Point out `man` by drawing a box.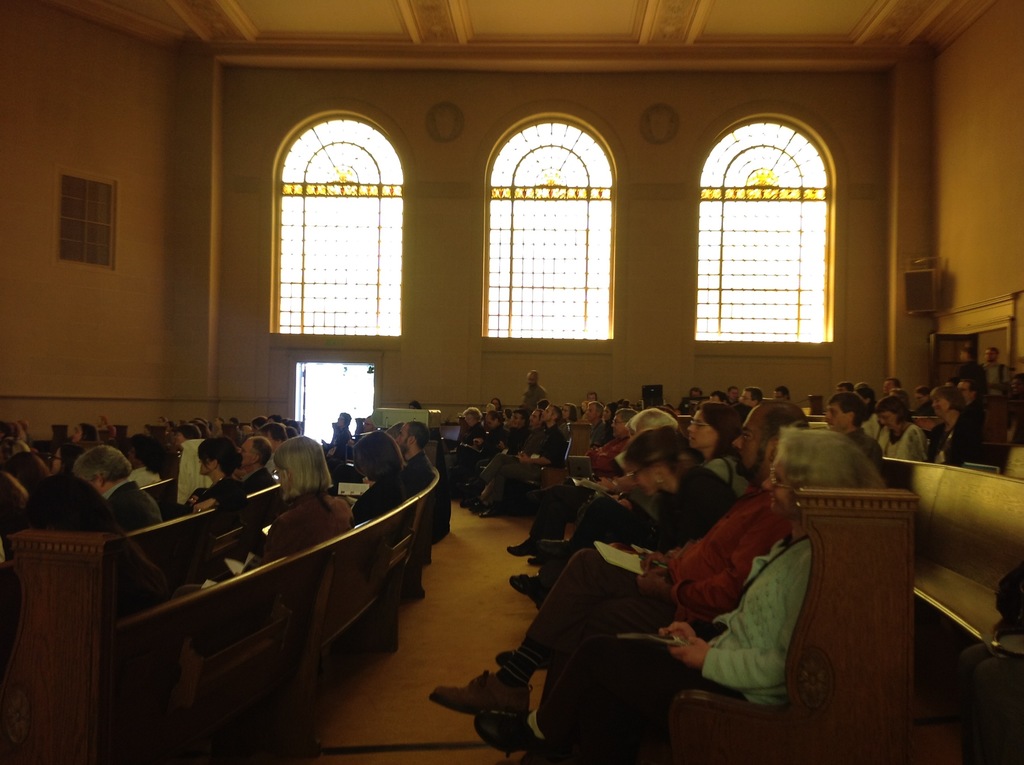
detection(396, 422, 432, 493).
